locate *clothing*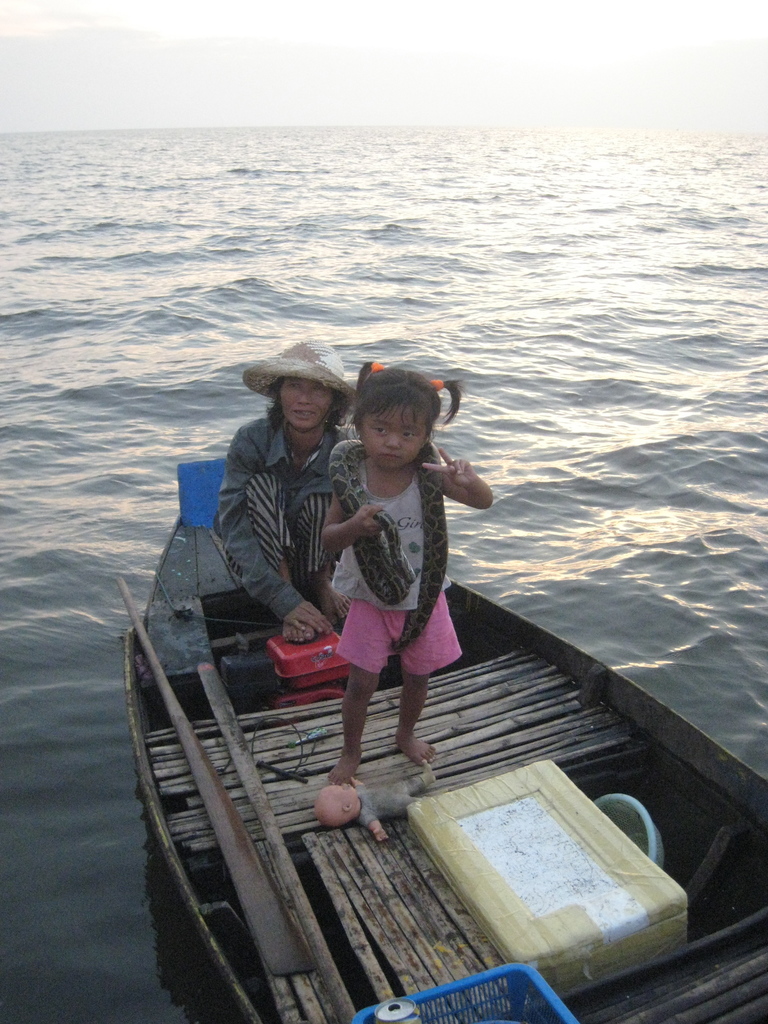
320/406/475/687
